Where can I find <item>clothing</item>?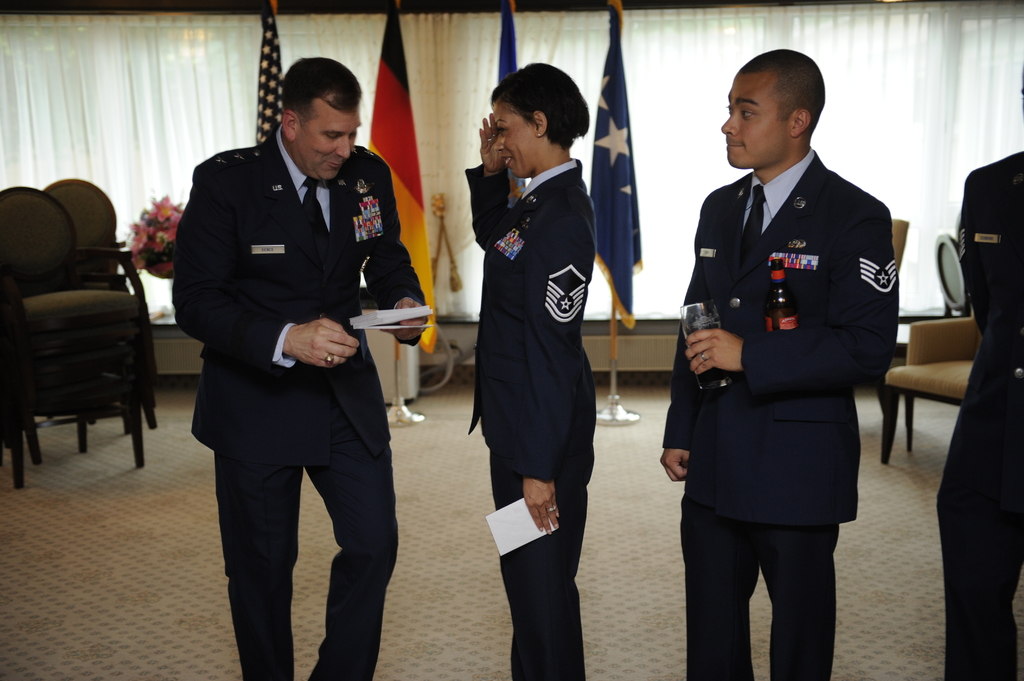
You can find it at [left=662, top=150, right=899, bottom=680].
